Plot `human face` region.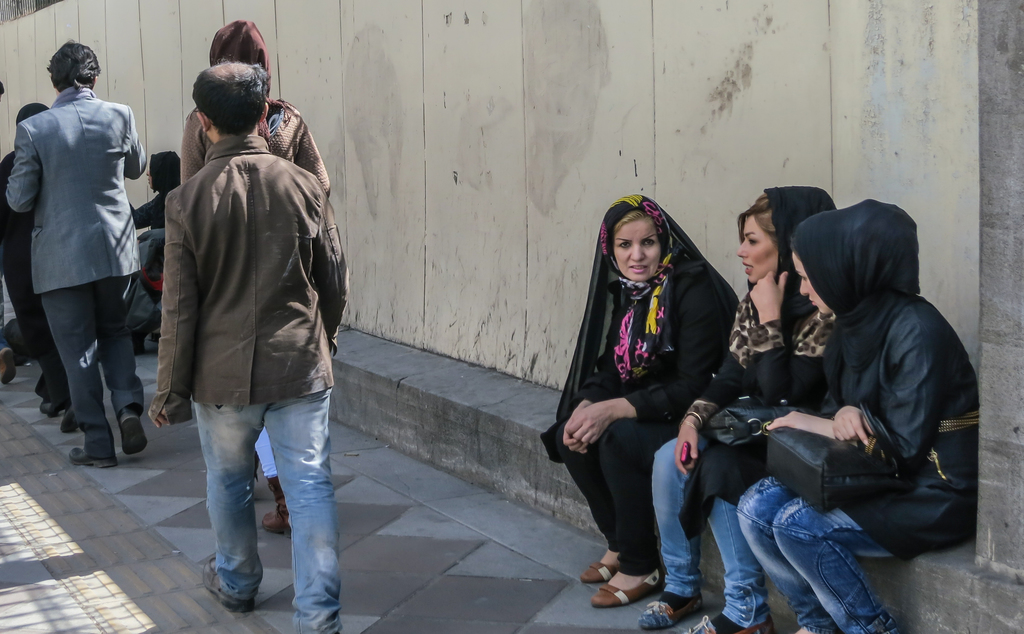
Plotted at {"left": 739, "top": 214, "right": 778, "bottom": 281}.
